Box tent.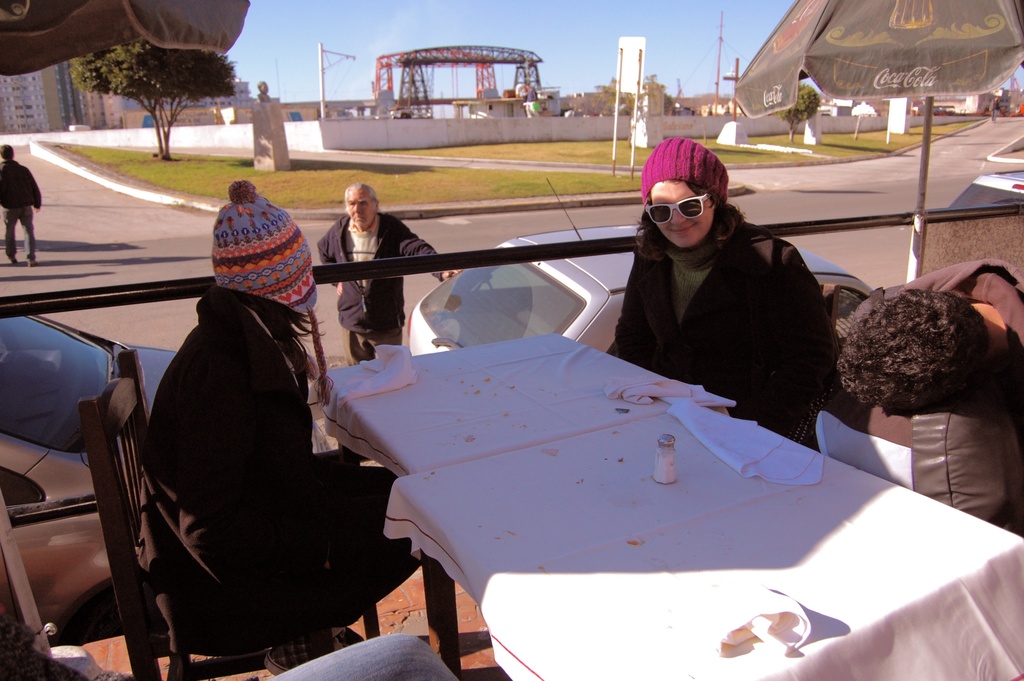
(x1=0, y1=0, x2=251, y2=57).
